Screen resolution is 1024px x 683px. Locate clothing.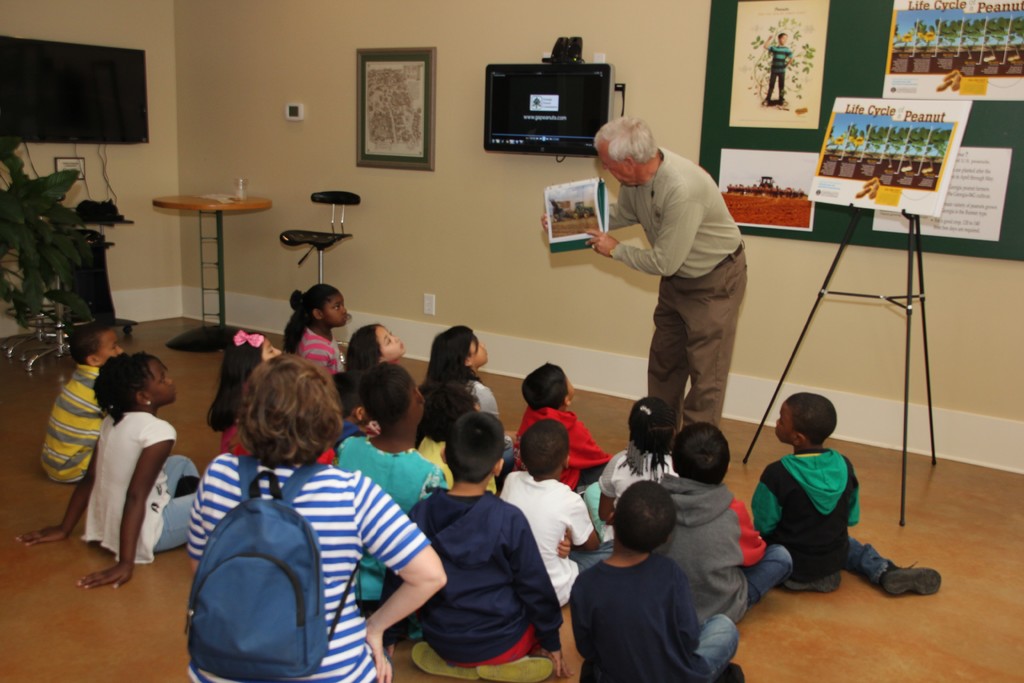
357 422 444 624.
